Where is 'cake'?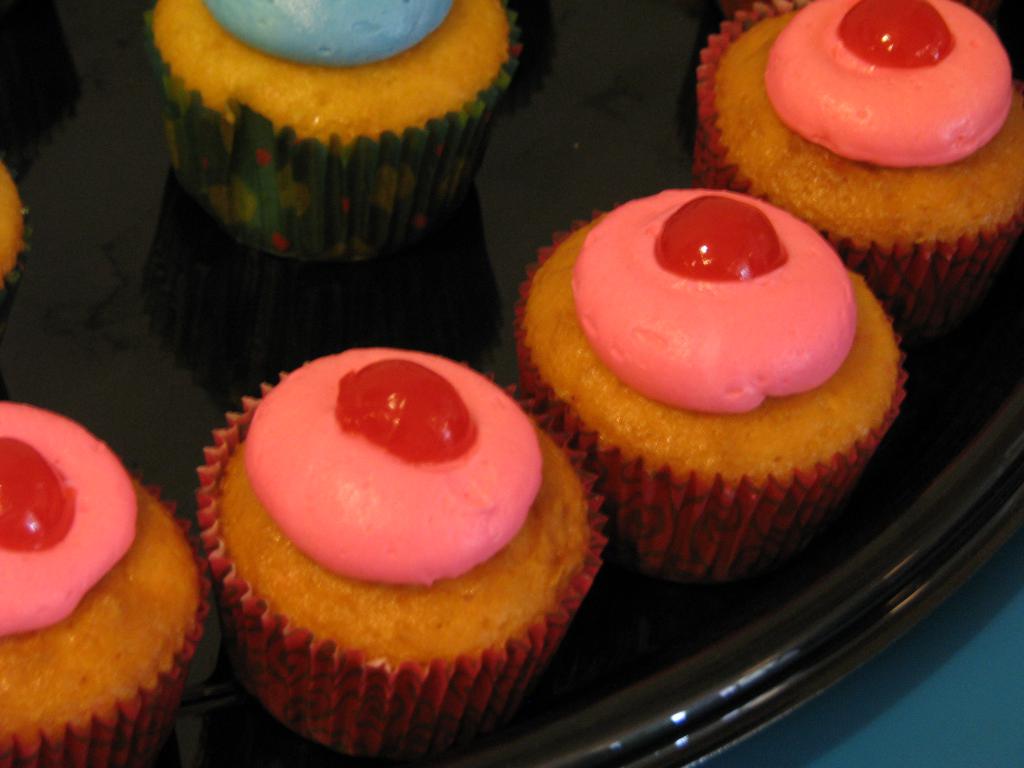
{"left": 681, "top": 0, "right": 1023, "bottom": 284}.
